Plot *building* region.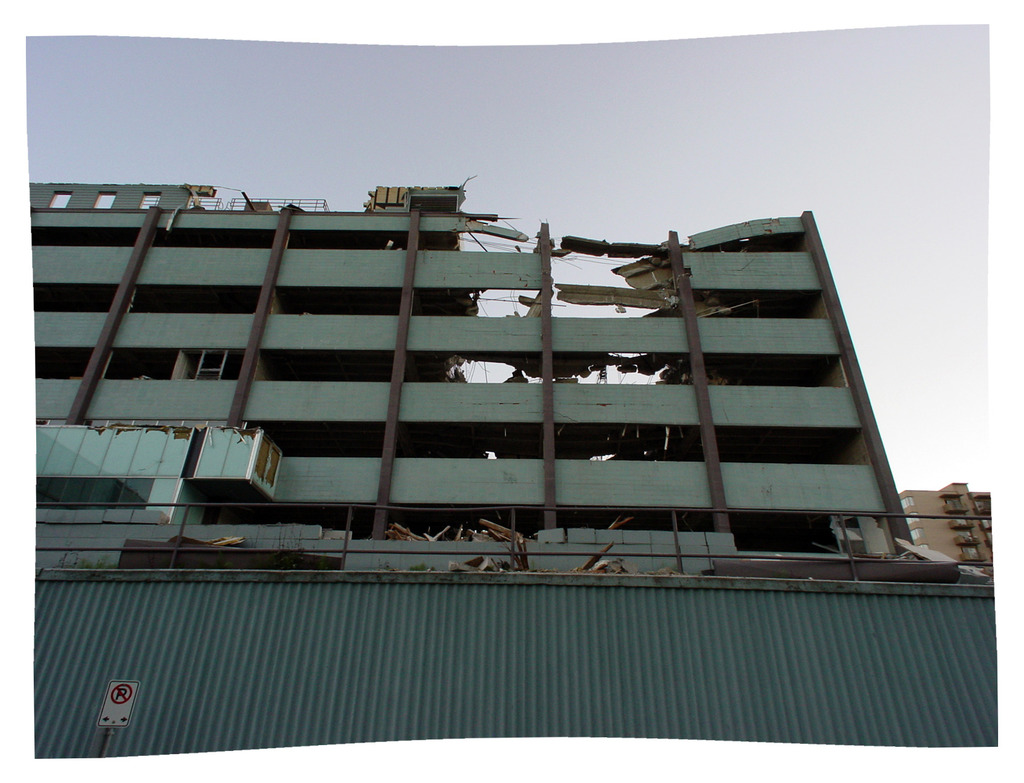
Plotted at pyautogui.locateOnScreen(898, 479, 996, 569).
